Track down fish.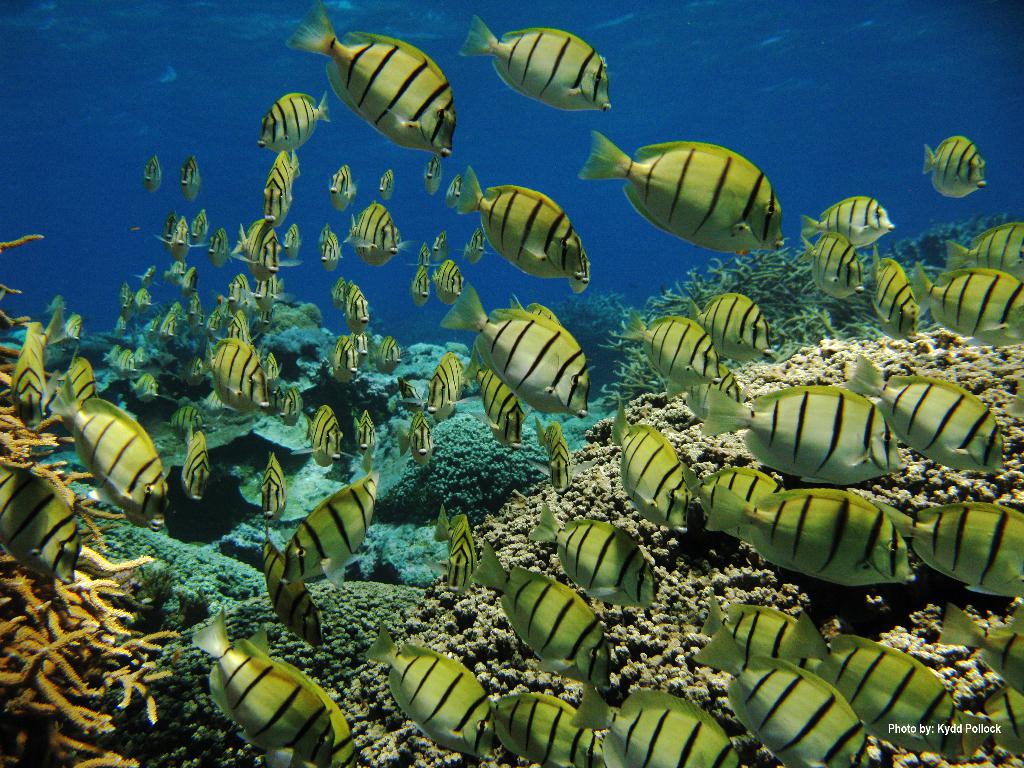
Tracked to [391,378,422,406].
